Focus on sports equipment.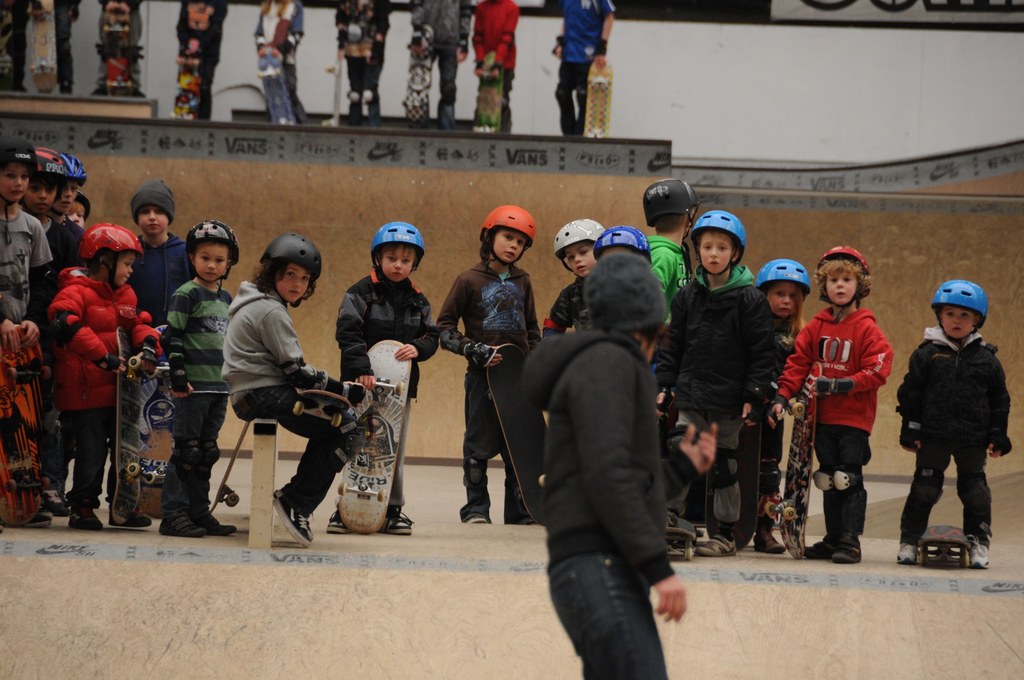
Focused at 252:36:298:131.
